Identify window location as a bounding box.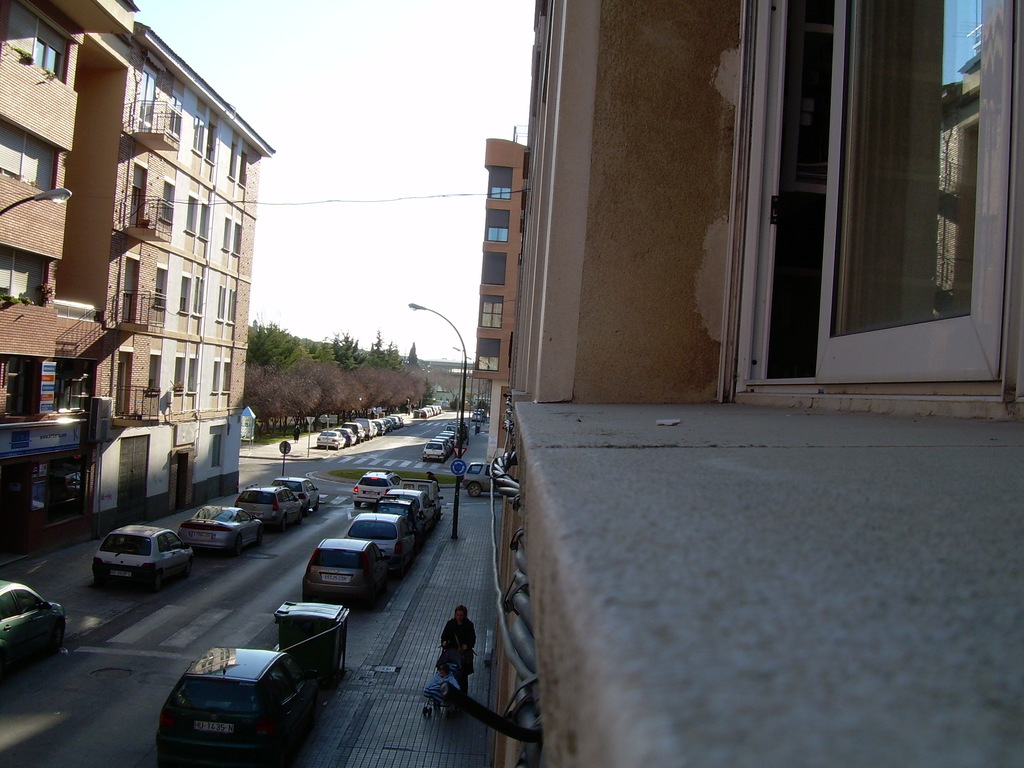
(left=488, top=209, right=511, bottom=243).
